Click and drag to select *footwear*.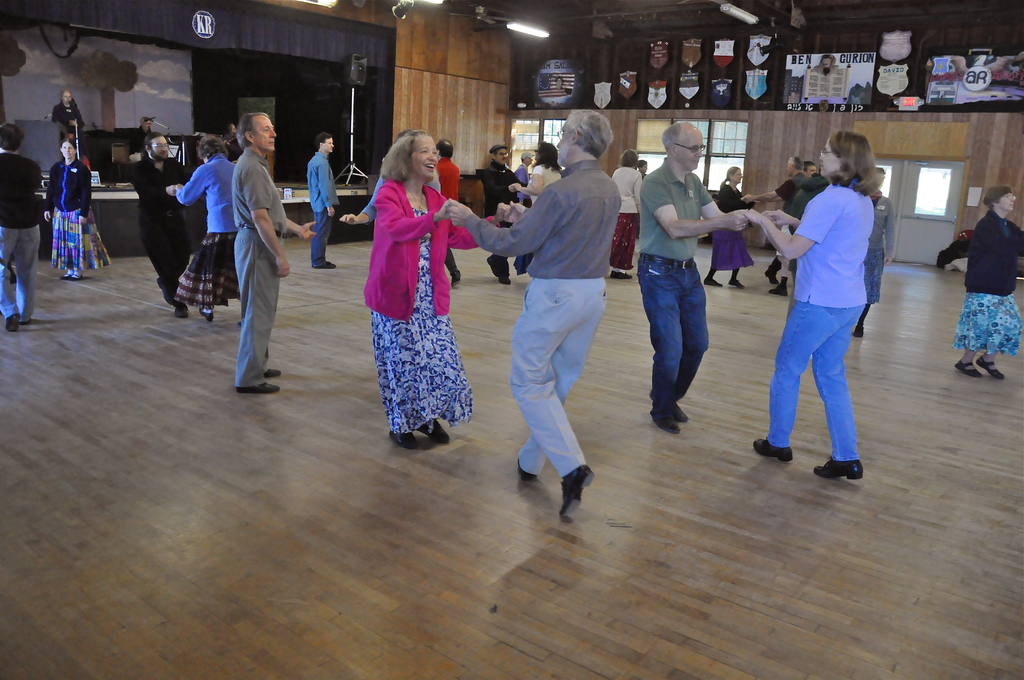
Selection: box(387, 432, 425, 448).
